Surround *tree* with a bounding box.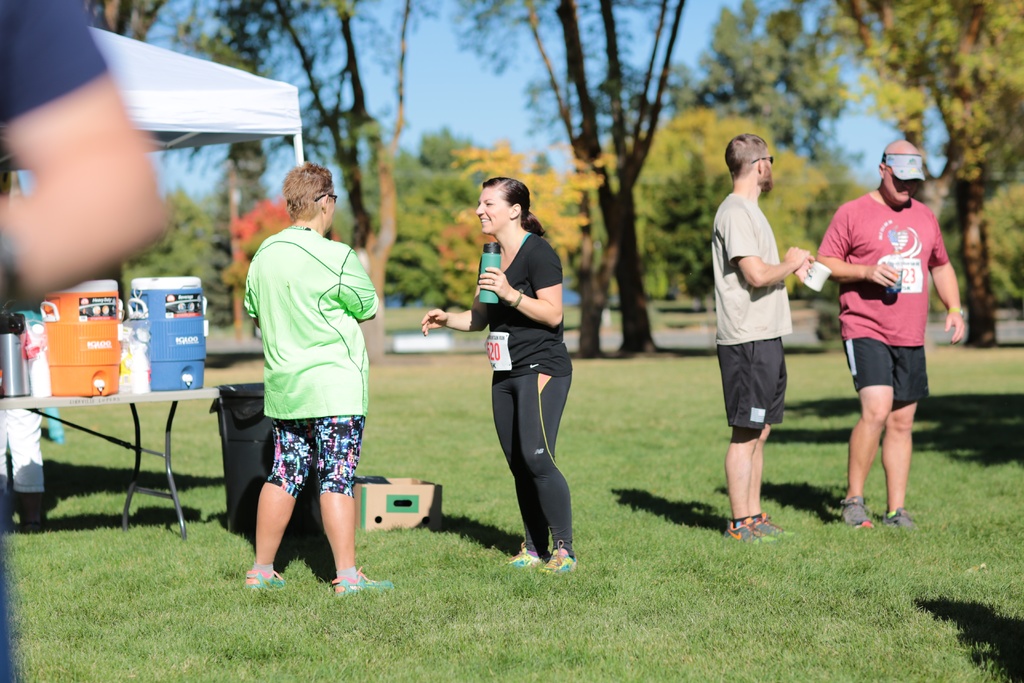
bbox(220, 0, 376, 255).
